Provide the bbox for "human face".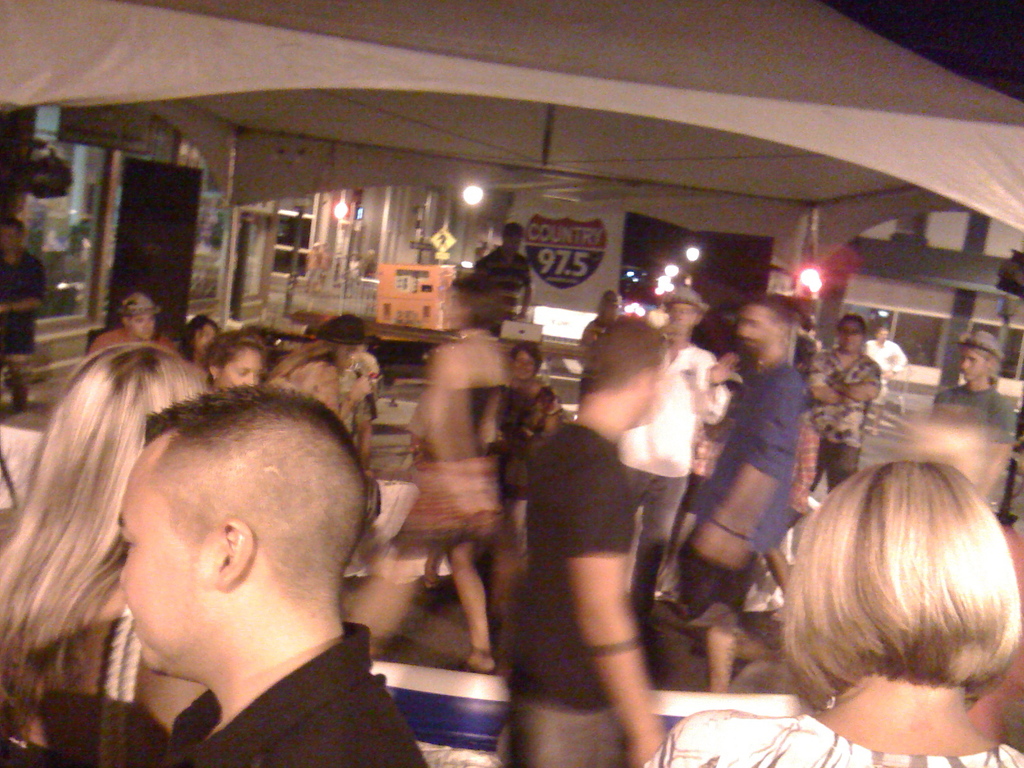
512 347 534 378.
